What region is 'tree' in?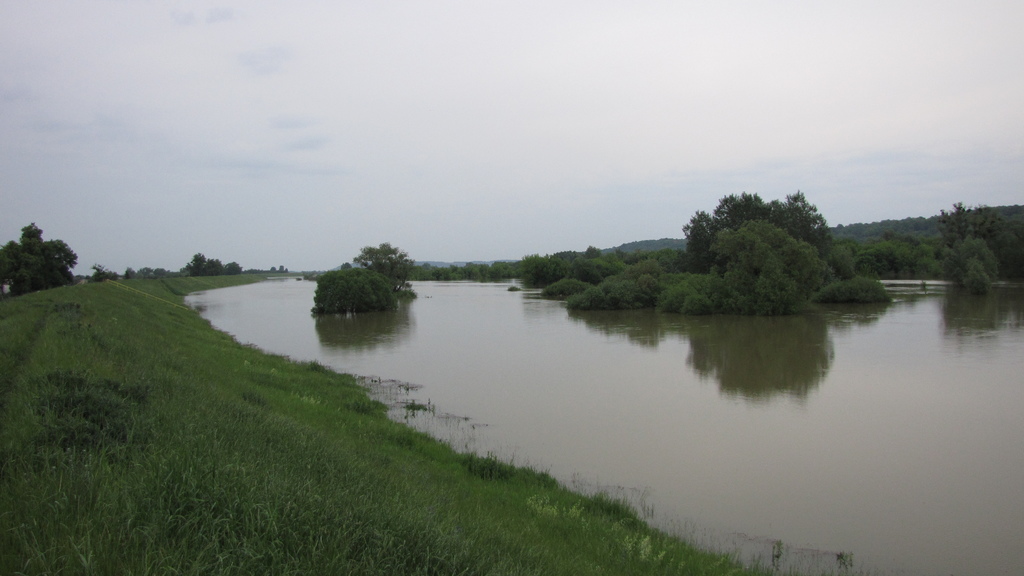
307/256/406/316.
